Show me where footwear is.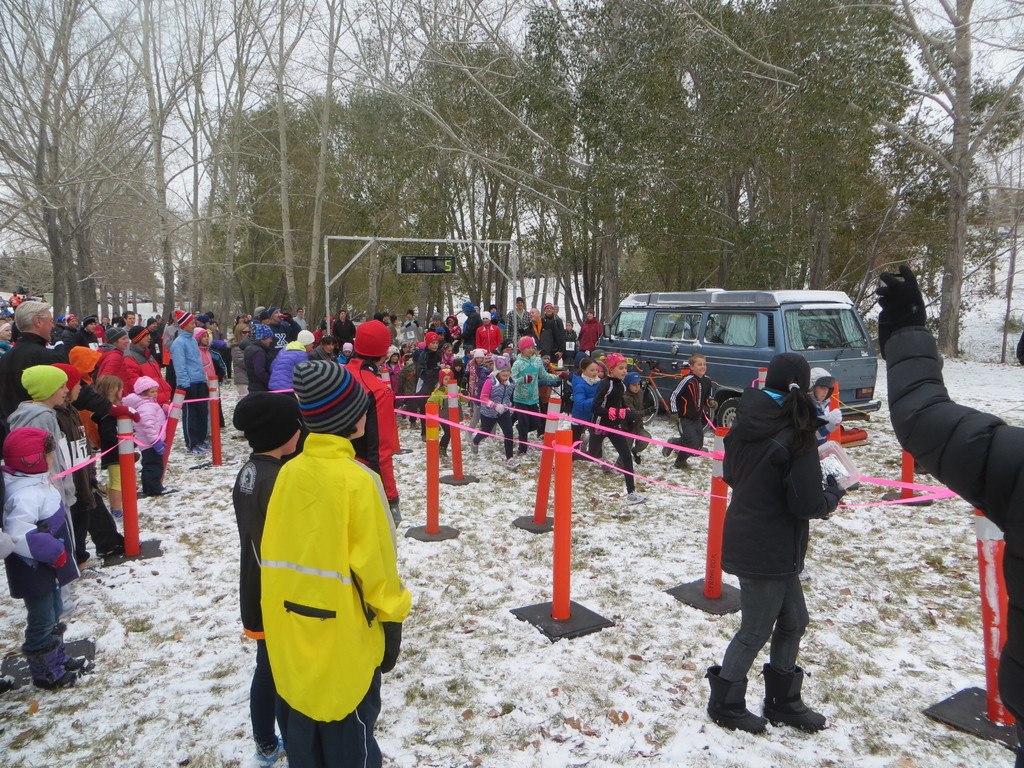
footwear is at (705,663,765,736).
